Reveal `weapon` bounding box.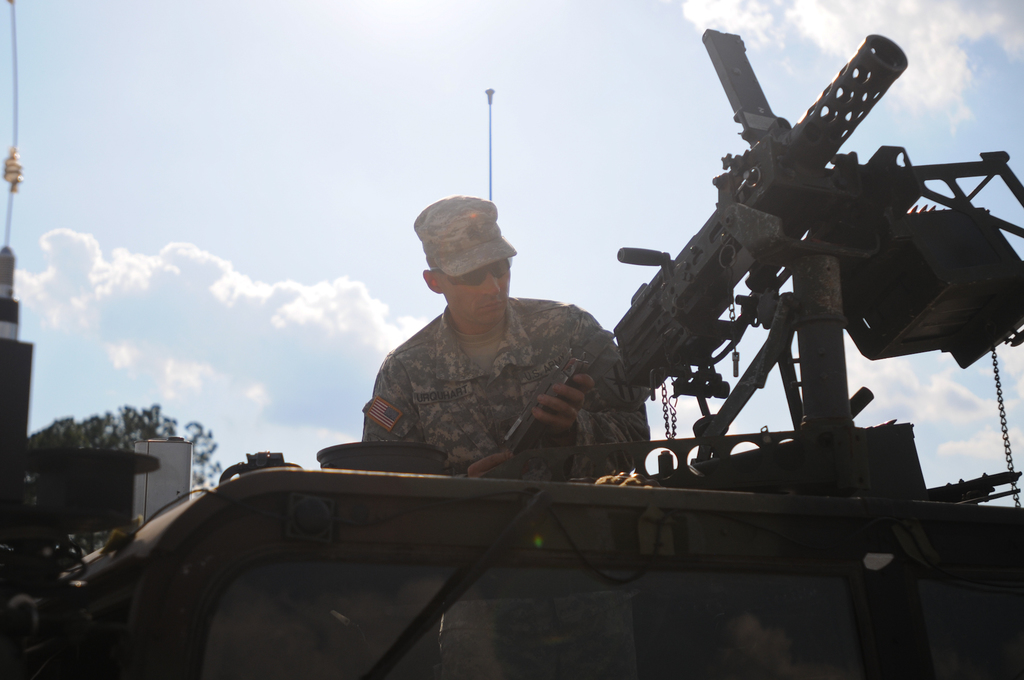
Revealed: select_region(614, 37, 900, 332).
